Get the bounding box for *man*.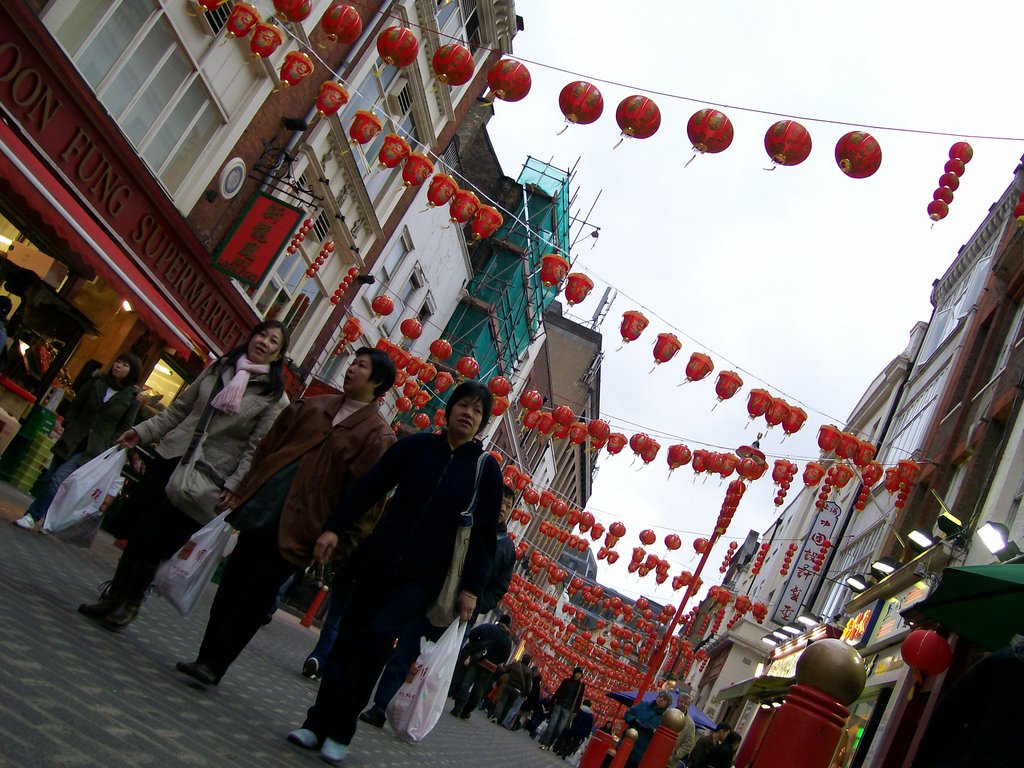
452,618,520,721.
